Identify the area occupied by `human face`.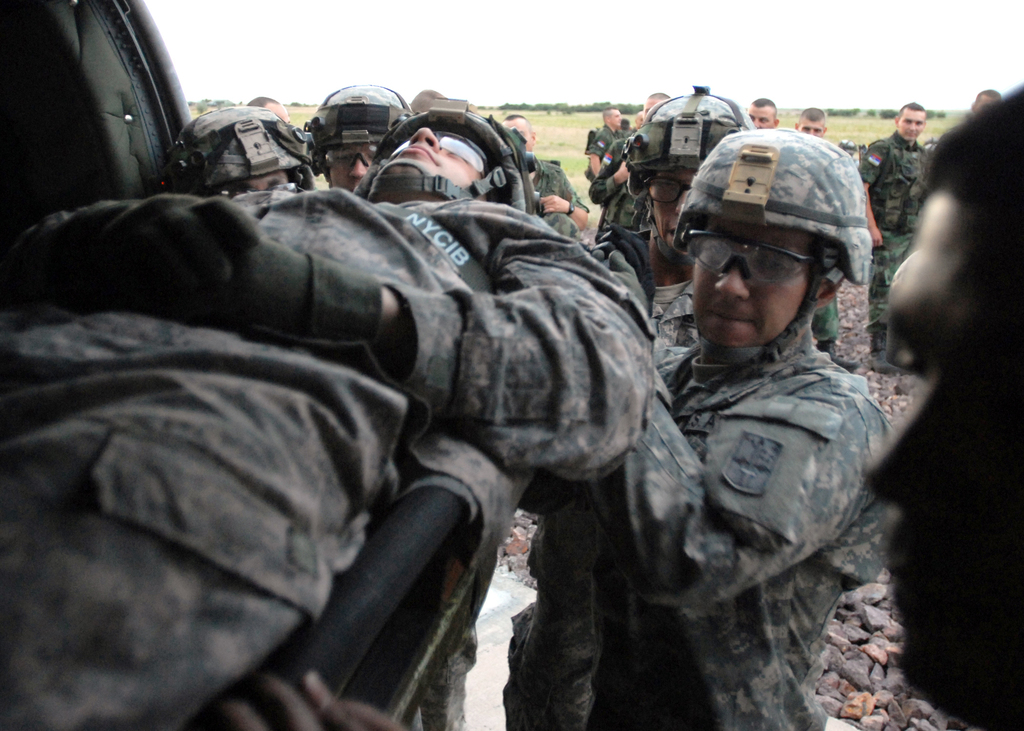
Area: BBox(895, 107, 925, 142).
